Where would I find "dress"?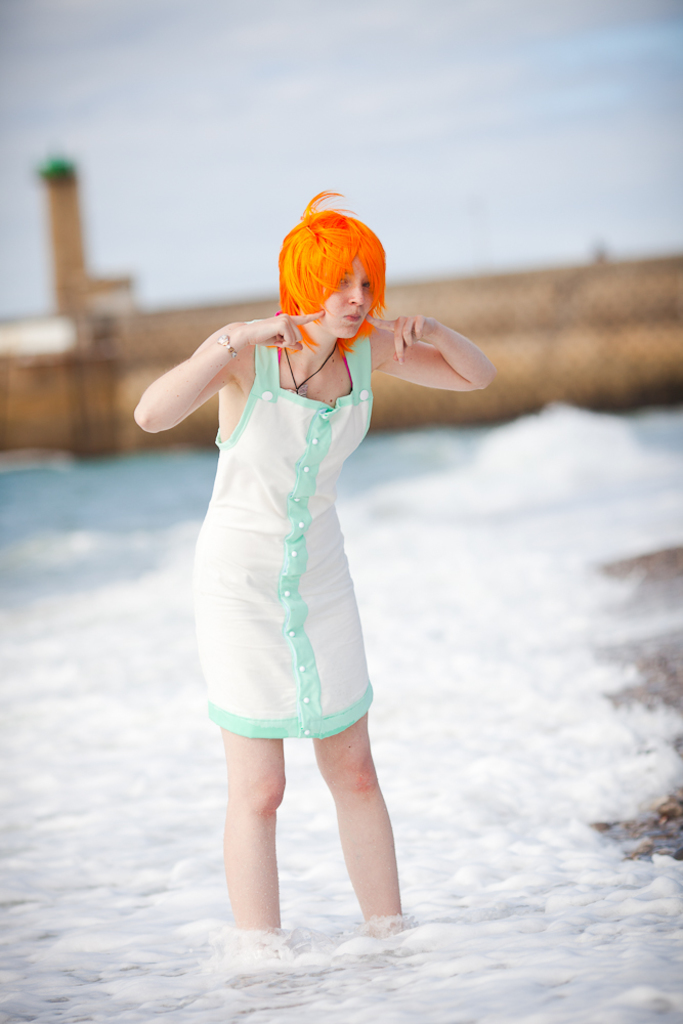
At crop(179, 319, 385, 724).
